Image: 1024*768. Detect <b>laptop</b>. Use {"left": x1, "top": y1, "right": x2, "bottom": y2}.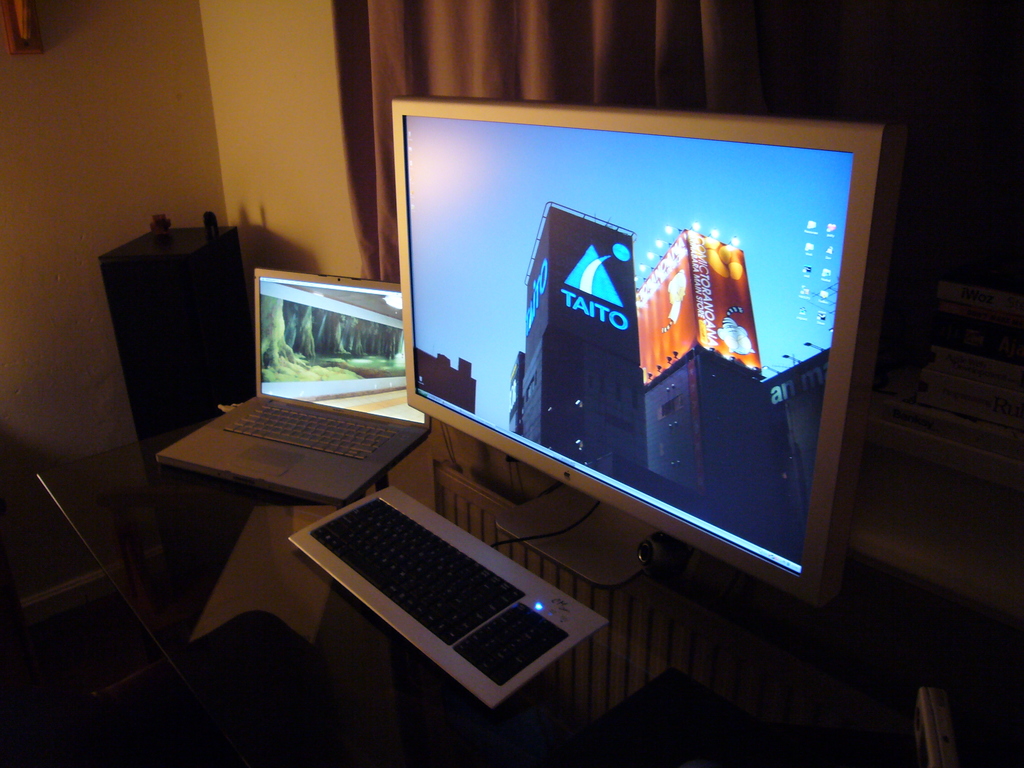
{"left": 166, "top": 250, "right": 435, "bottom": 534}.
